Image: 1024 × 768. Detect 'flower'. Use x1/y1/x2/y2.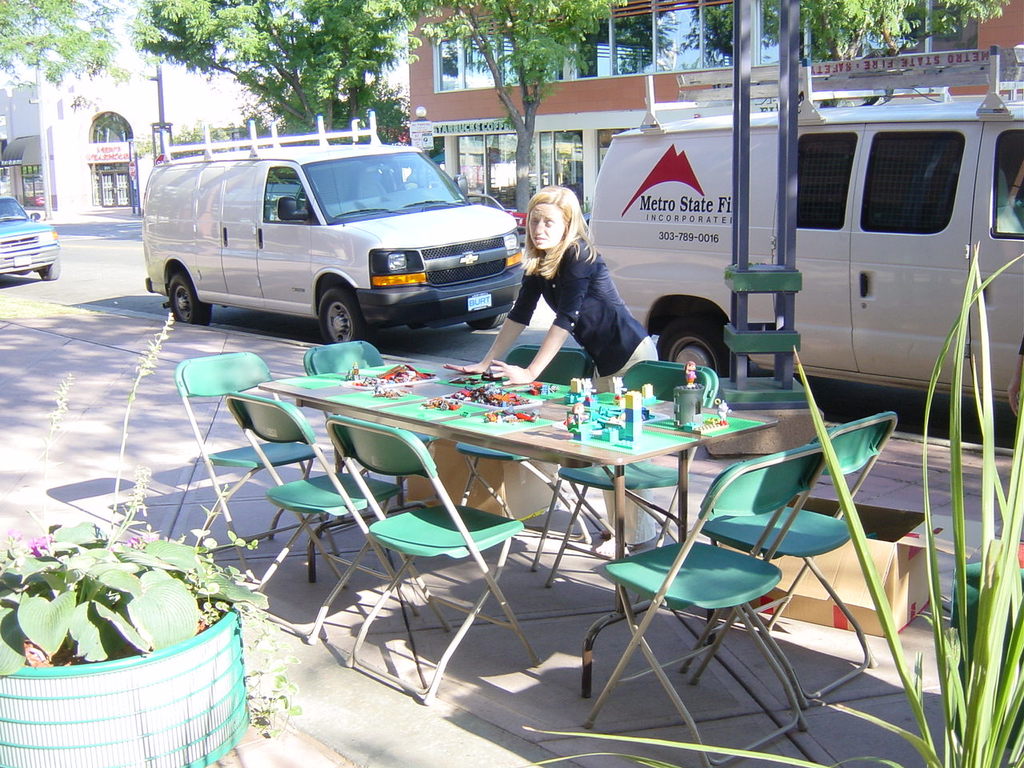
123/523/167/549.
